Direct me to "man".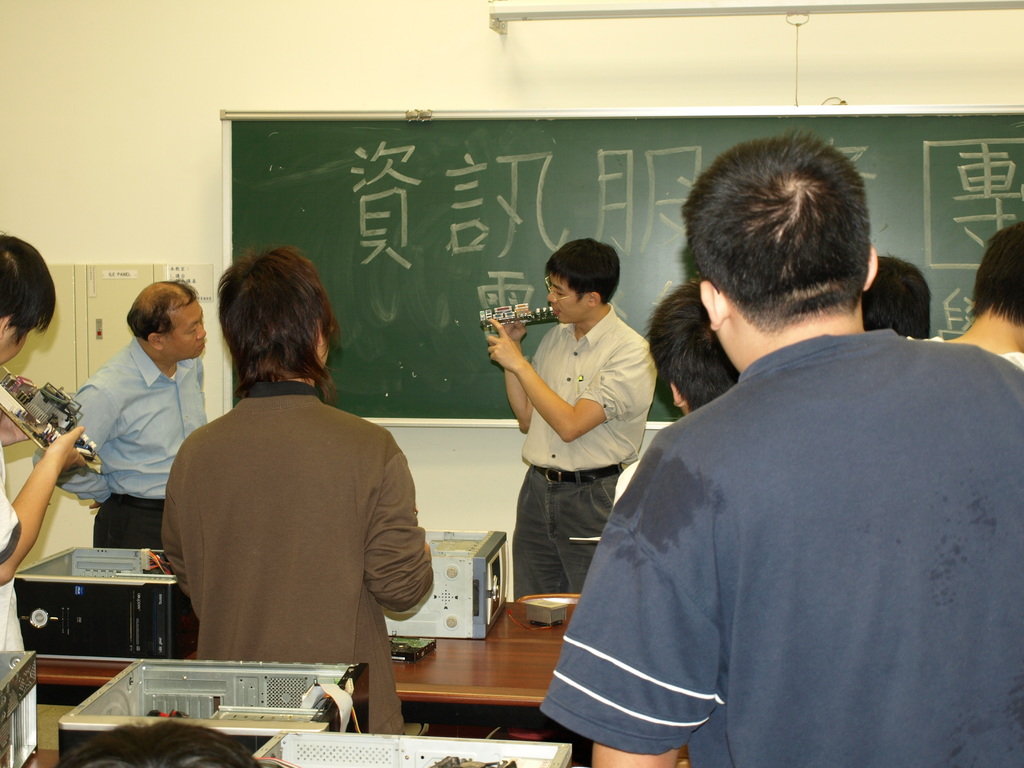
Direction: bbox=(535, 168, 1023, 749).
